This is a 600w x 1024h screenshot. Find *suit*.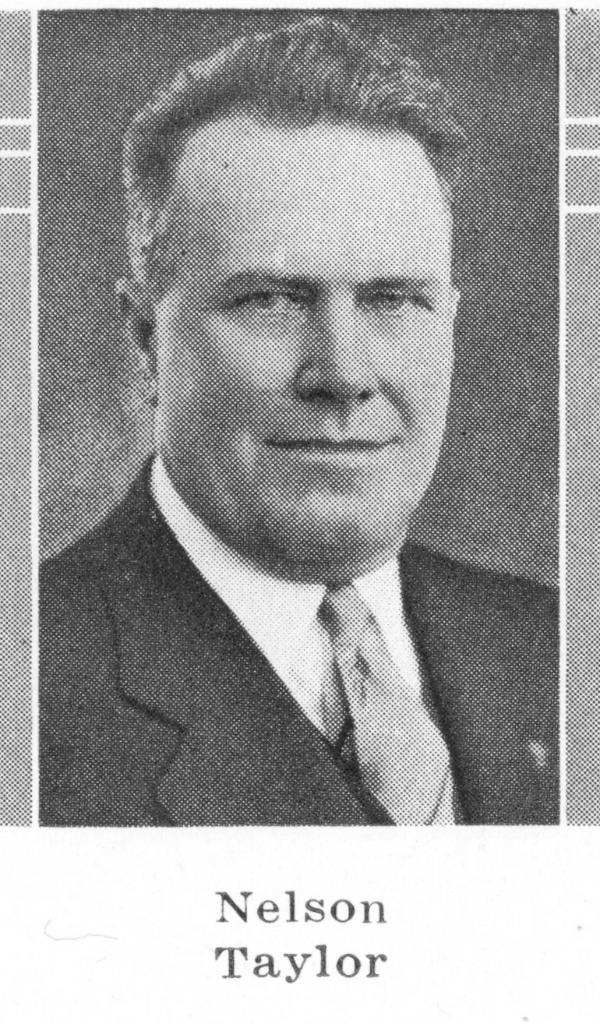
Bounding box: (53,466,507,823).
